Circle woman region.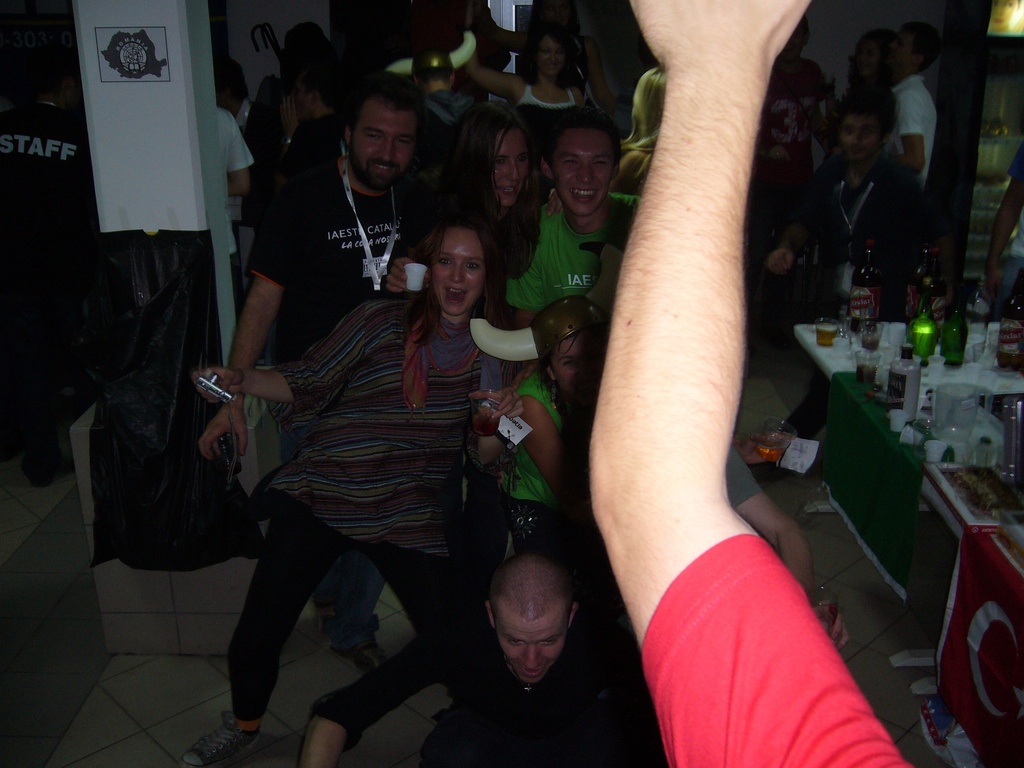
Region: {"left": 824, "top": 28, "right": 897, "bottom": 127}.
